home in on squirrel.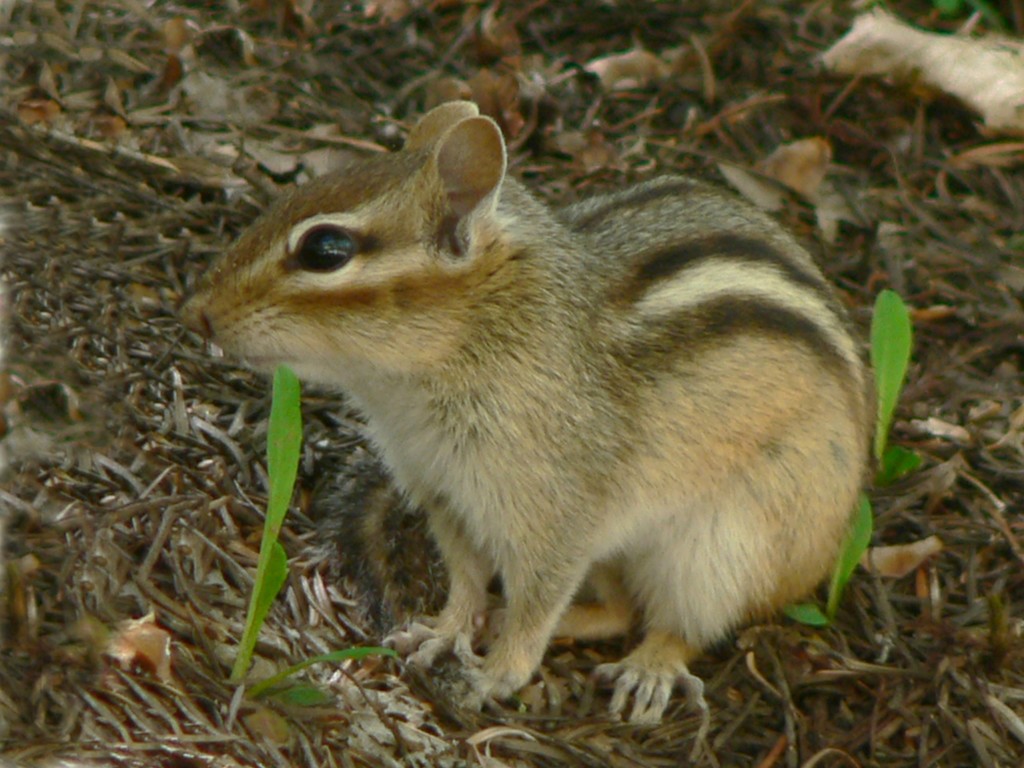
Homed in at (left=173, top=97, right=893, bottom=717).
